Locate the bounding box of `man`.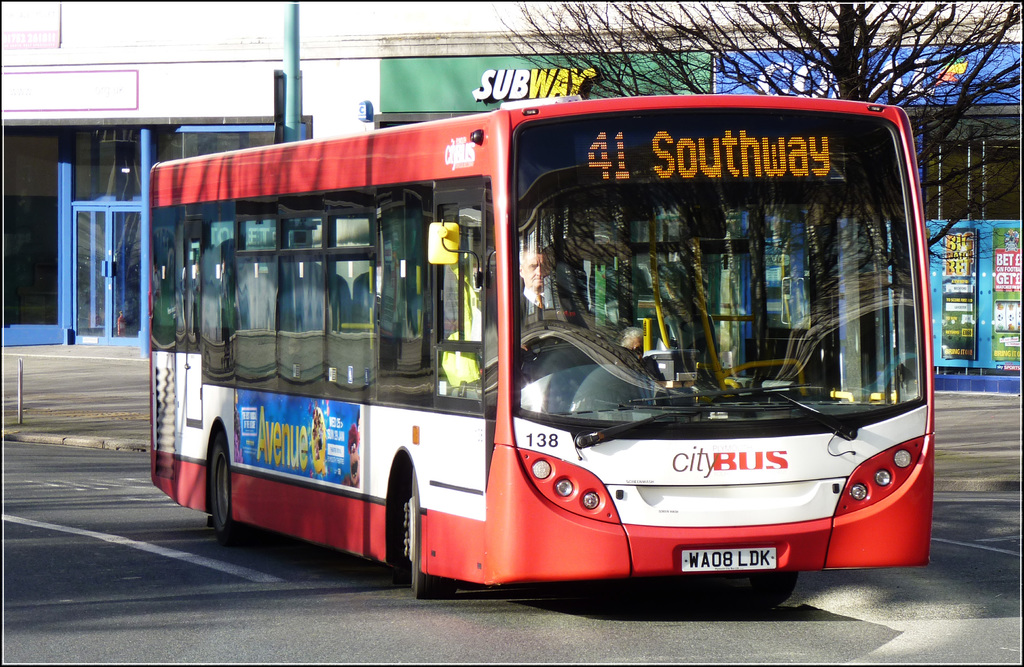
Bounding box: x1=514 y1=249 x2=635 y2=345.
